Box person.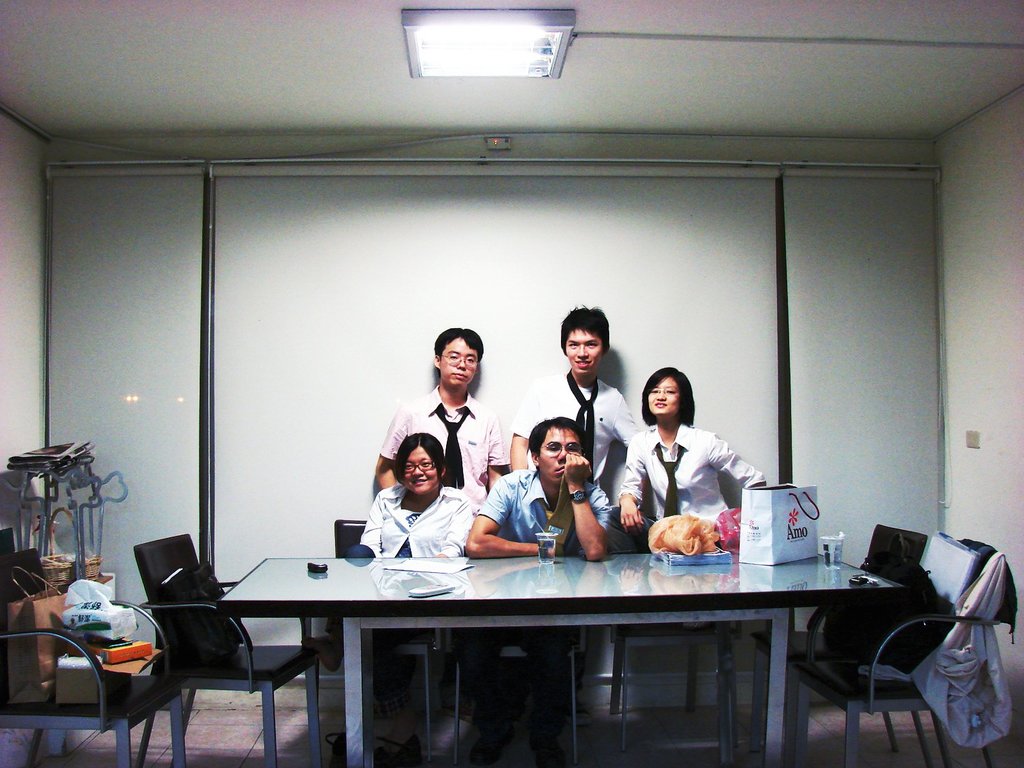
(x1=502, y1=306, x2=648, y2=500).
